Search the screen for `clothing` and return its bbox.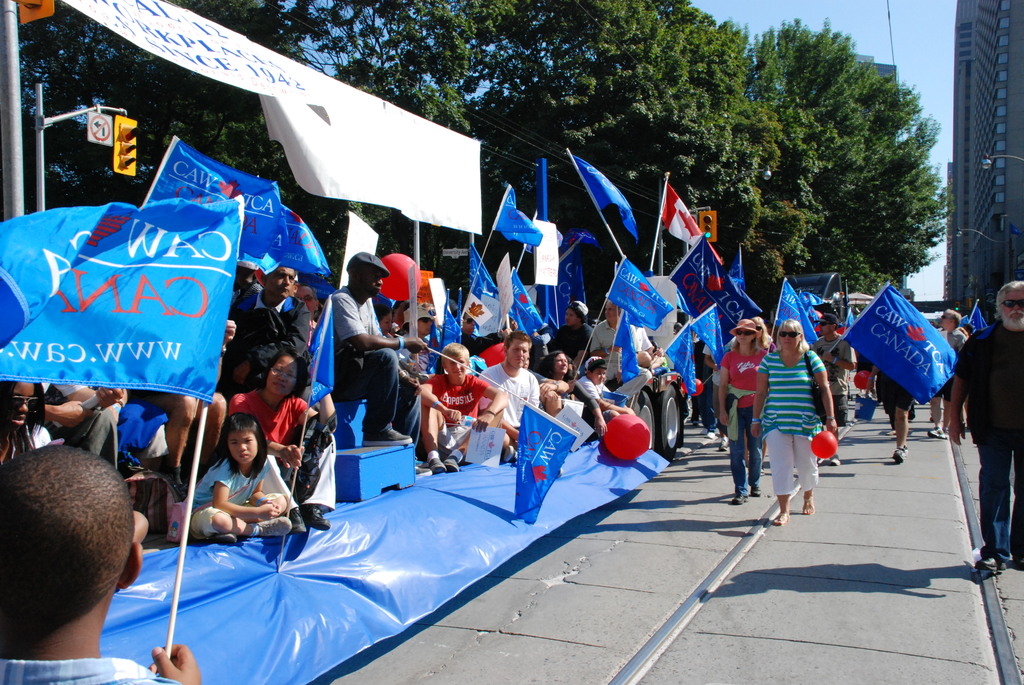
Found: box(760, 350, 829, 492).
